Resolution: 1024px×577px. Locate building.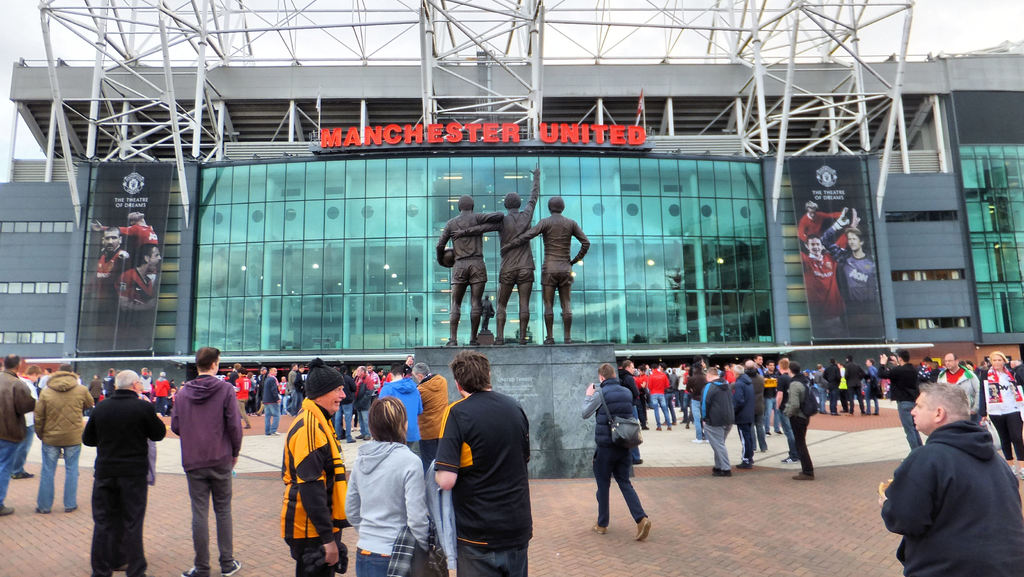
Rect(0, 0, 1023, 375).
